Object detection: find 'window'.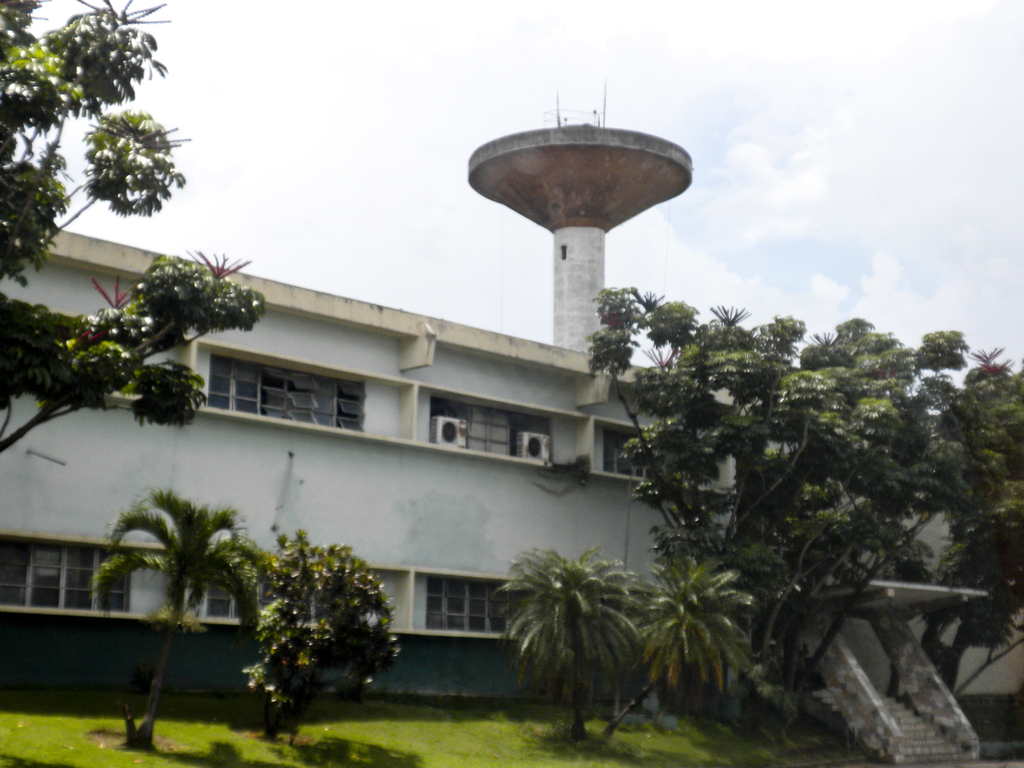
[x1=426, y1=581, x2=534, y2=630].
